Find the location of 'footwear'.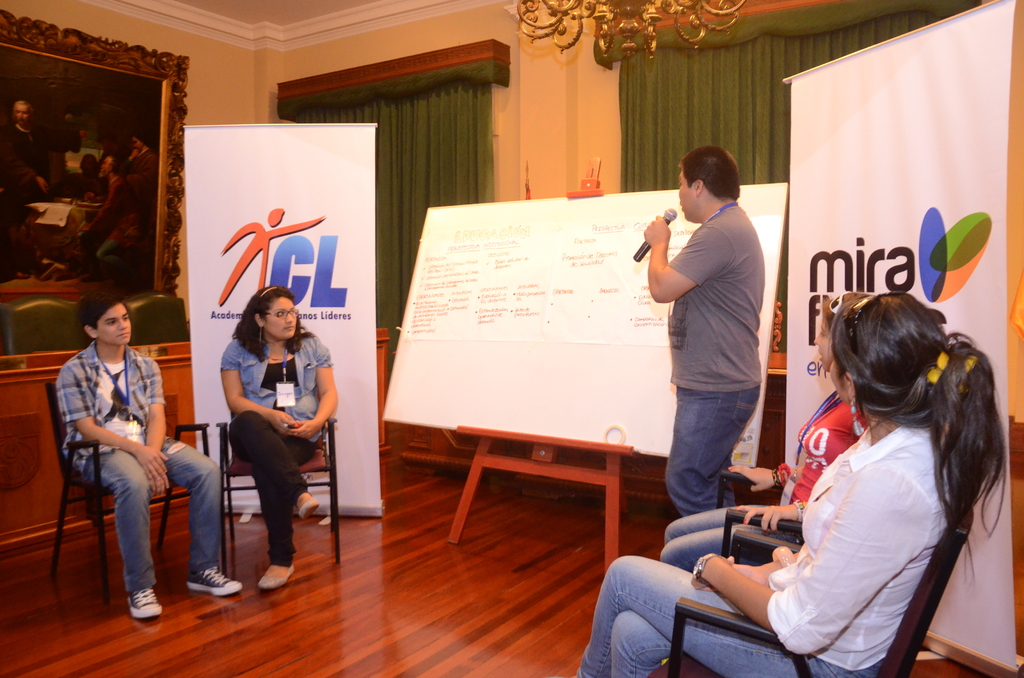
Location: bbox=(296, 485, 320, 514).
